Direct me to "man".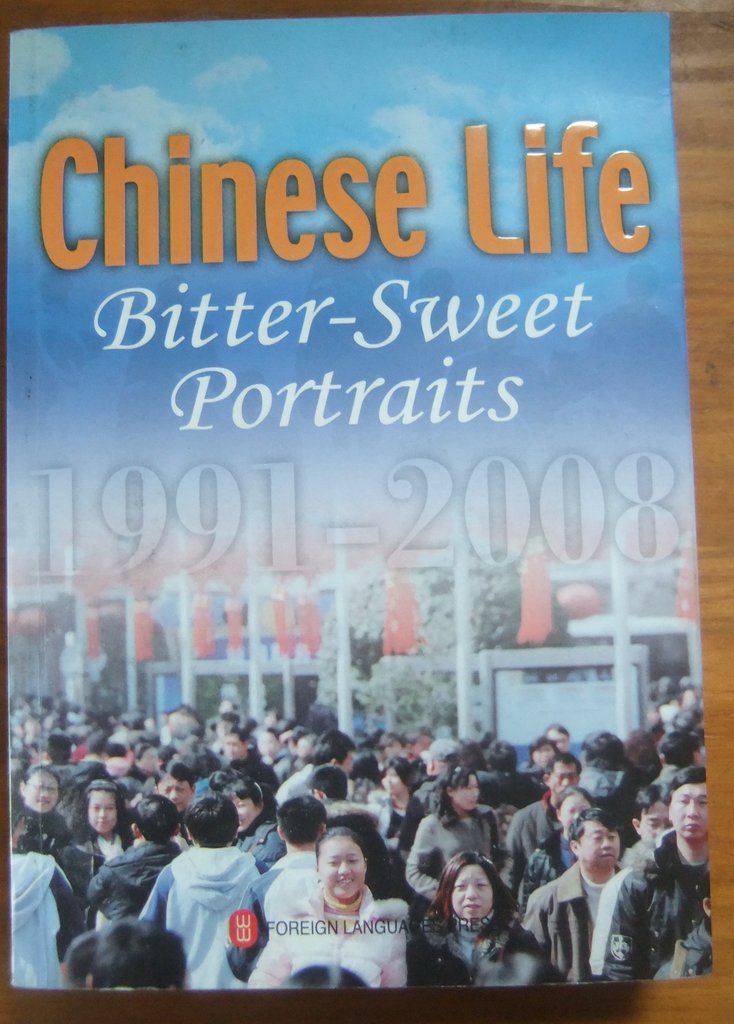
Direction: {"x1": 607, "y1": 769, "x2": 719, "y2": 986}.
